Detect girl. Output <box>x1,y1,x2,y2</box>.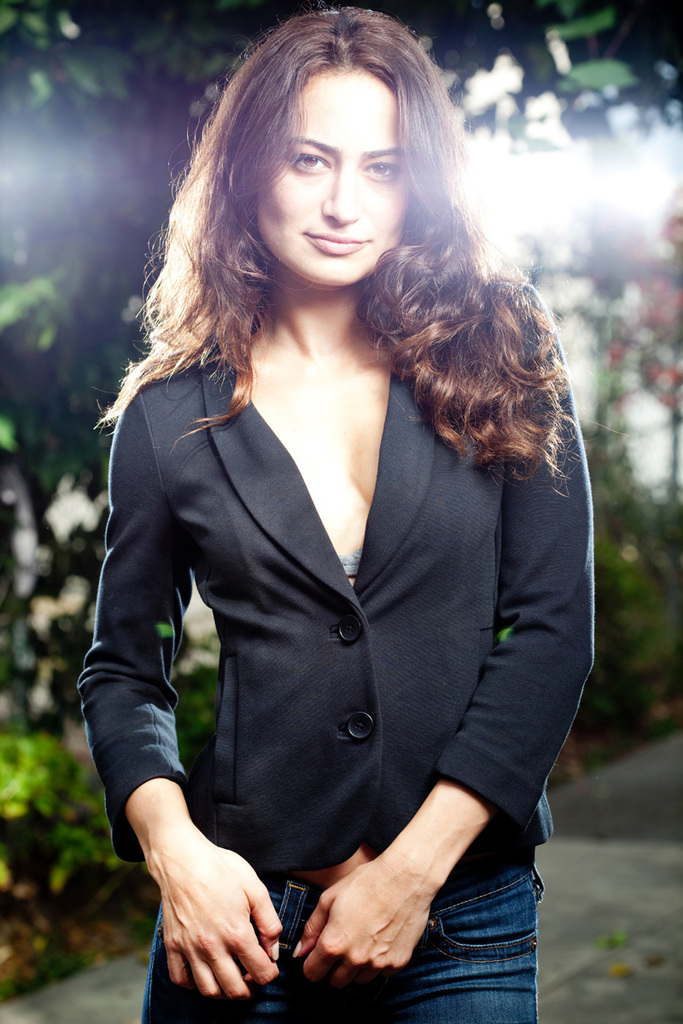
<box>62,3,600,1020</box>.
